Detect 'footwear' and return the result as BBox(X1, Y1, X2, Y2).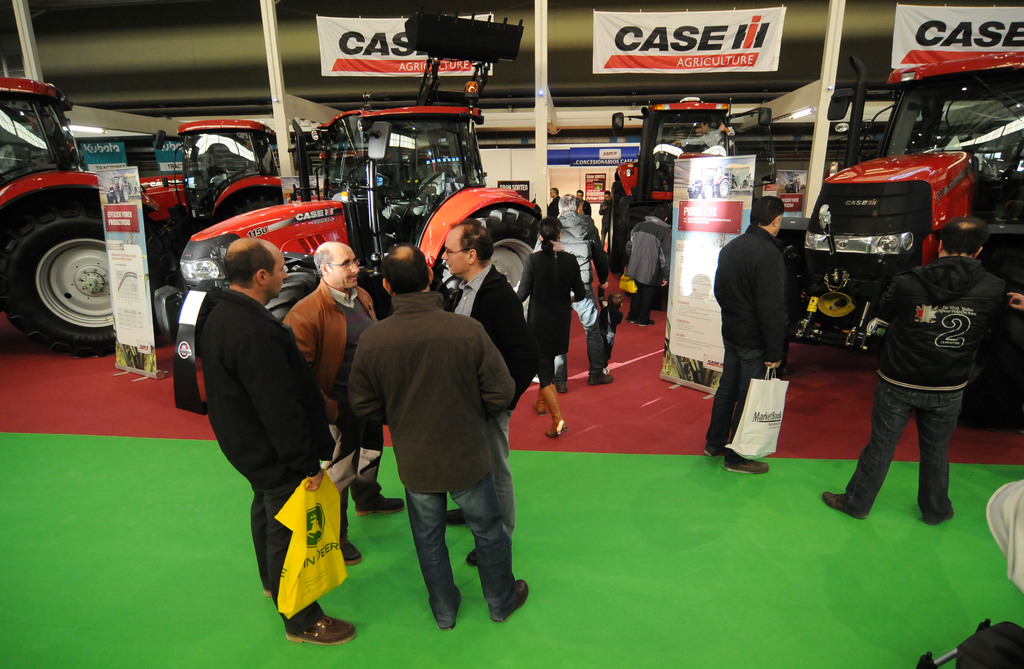
BBox(461, 545, 476, 568).
